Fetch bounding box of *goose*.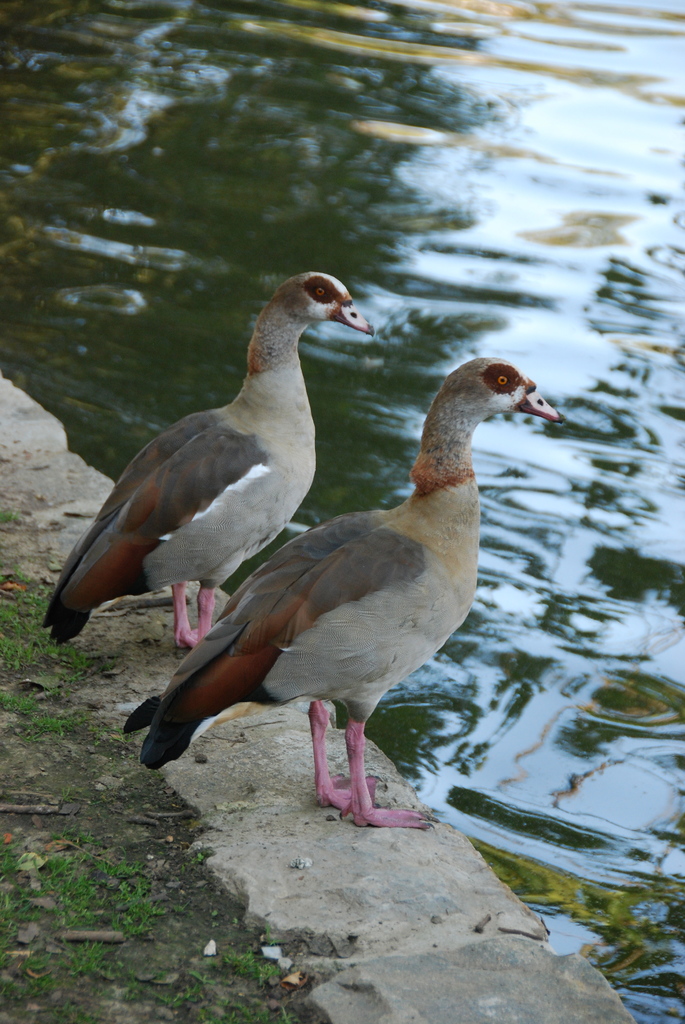
Bbox: BBox(125, 355, 558, 830).
